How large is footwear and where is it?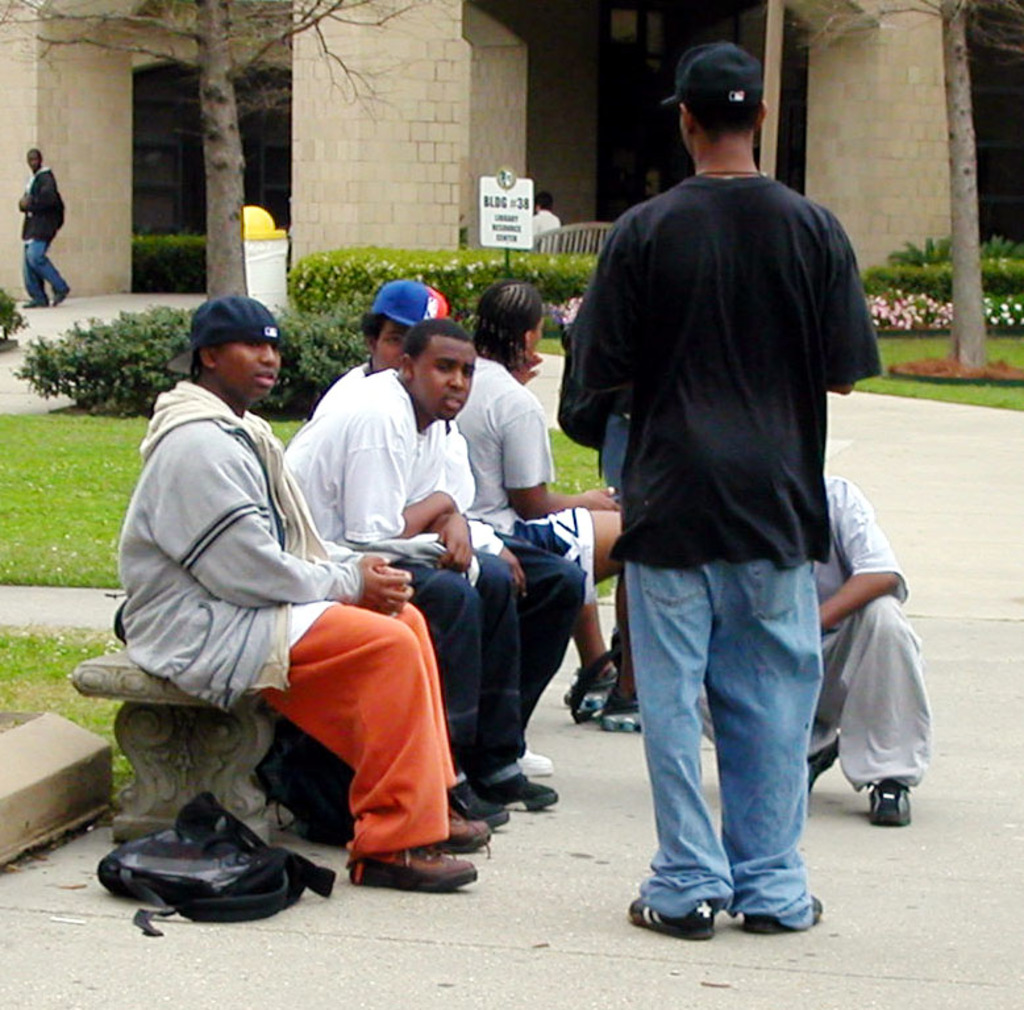
Bounding box: [445, 774, 512, 830].
